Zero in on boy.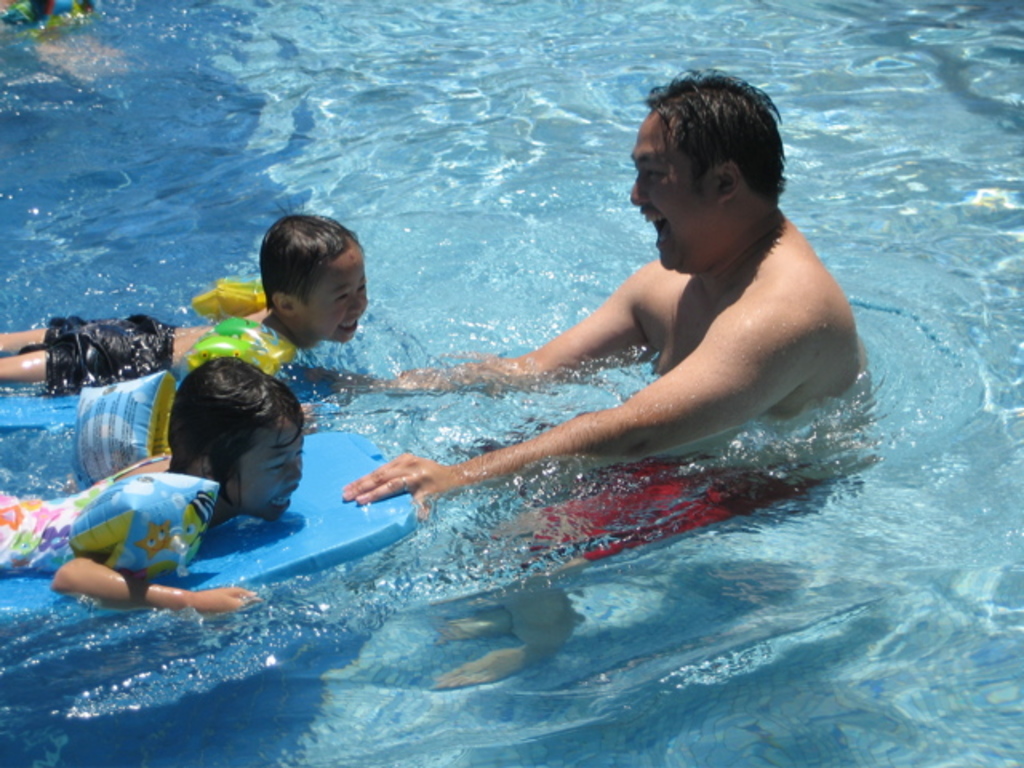
Zeroed in: [left=0, top=355, right=304, bottom=616].
